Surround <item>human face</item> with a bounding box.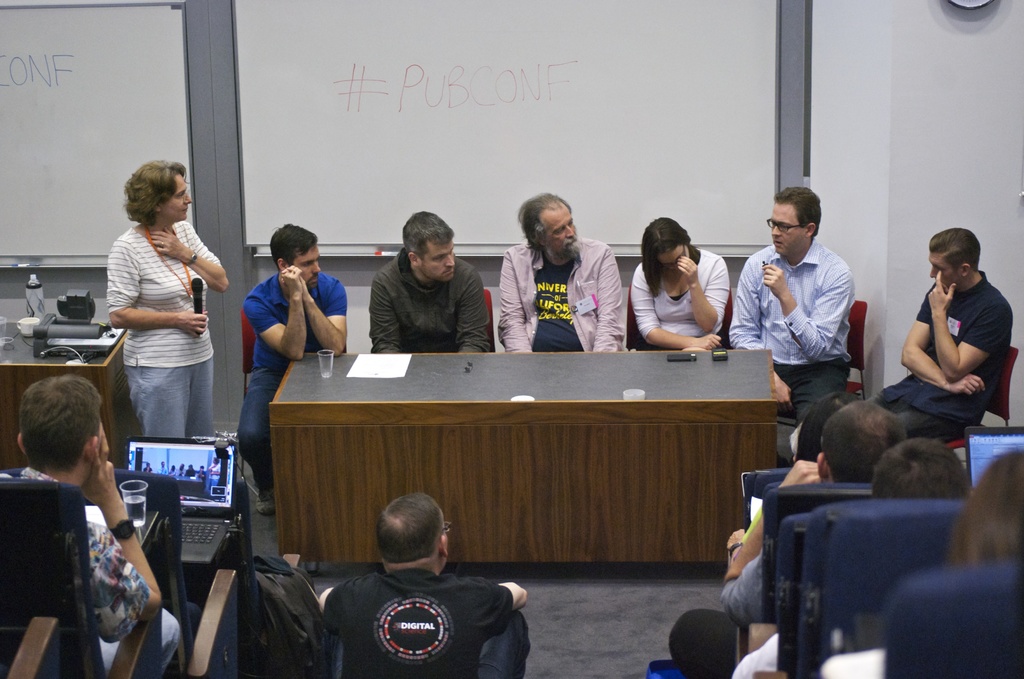
{"left": 540, "top": 202, "right": 582, "bottom": 259}.
